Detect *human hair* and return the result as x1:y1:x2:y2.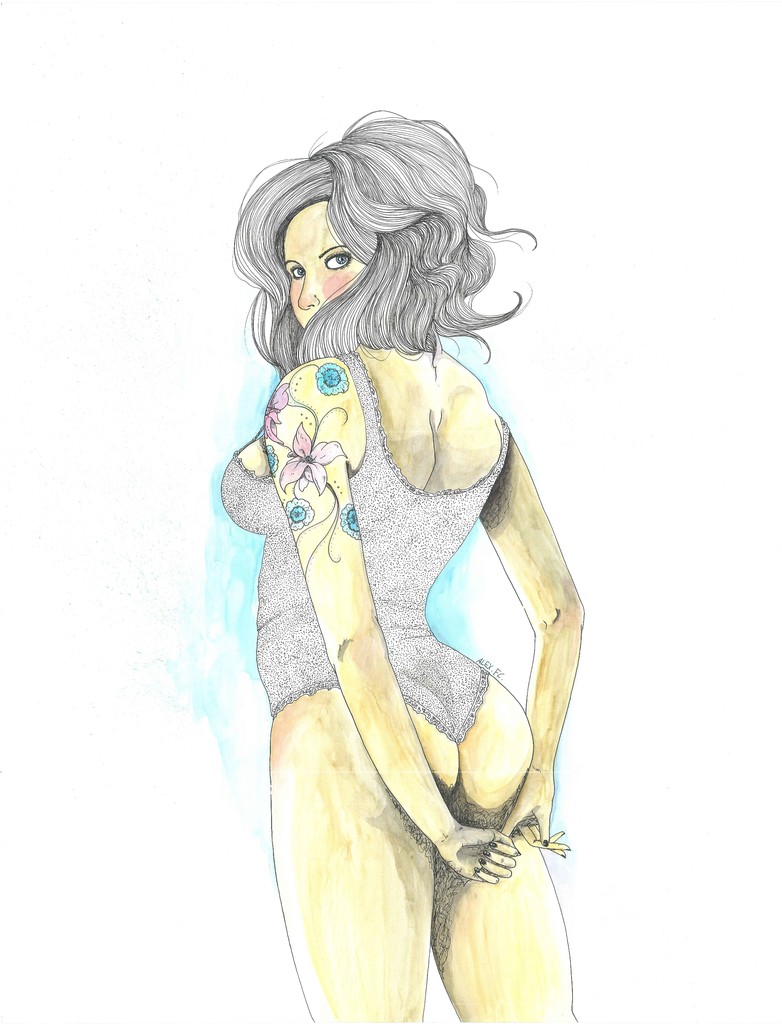
204:115:555:381.
